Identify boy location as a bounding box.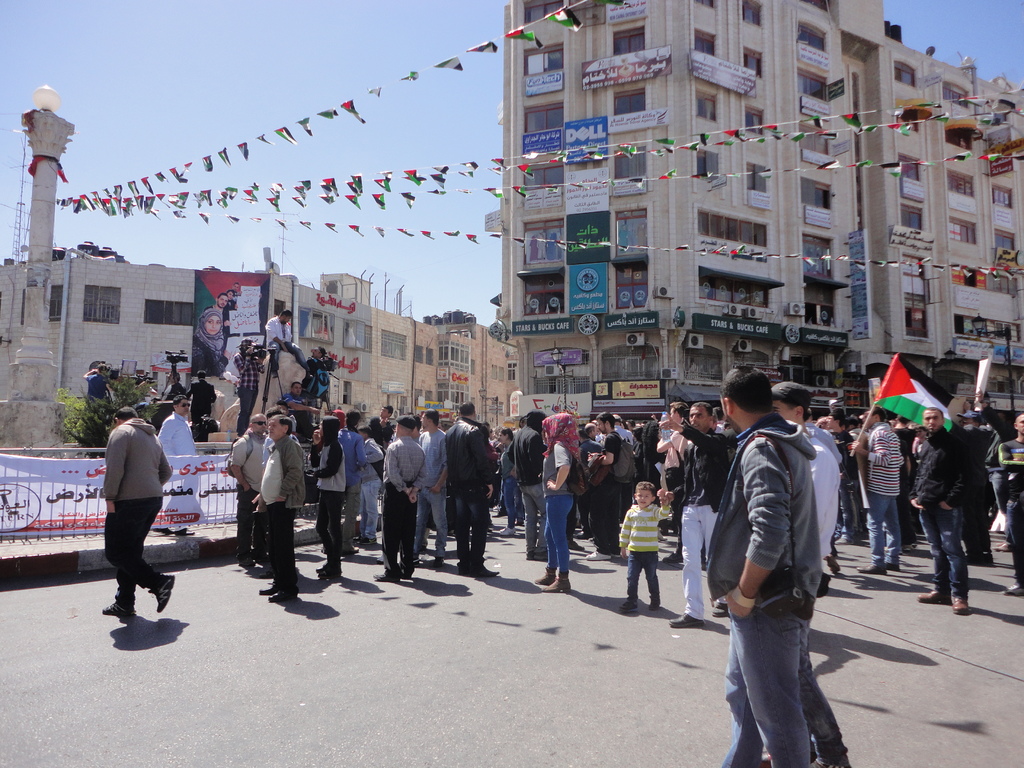
region(620, 482, 675, 616).
